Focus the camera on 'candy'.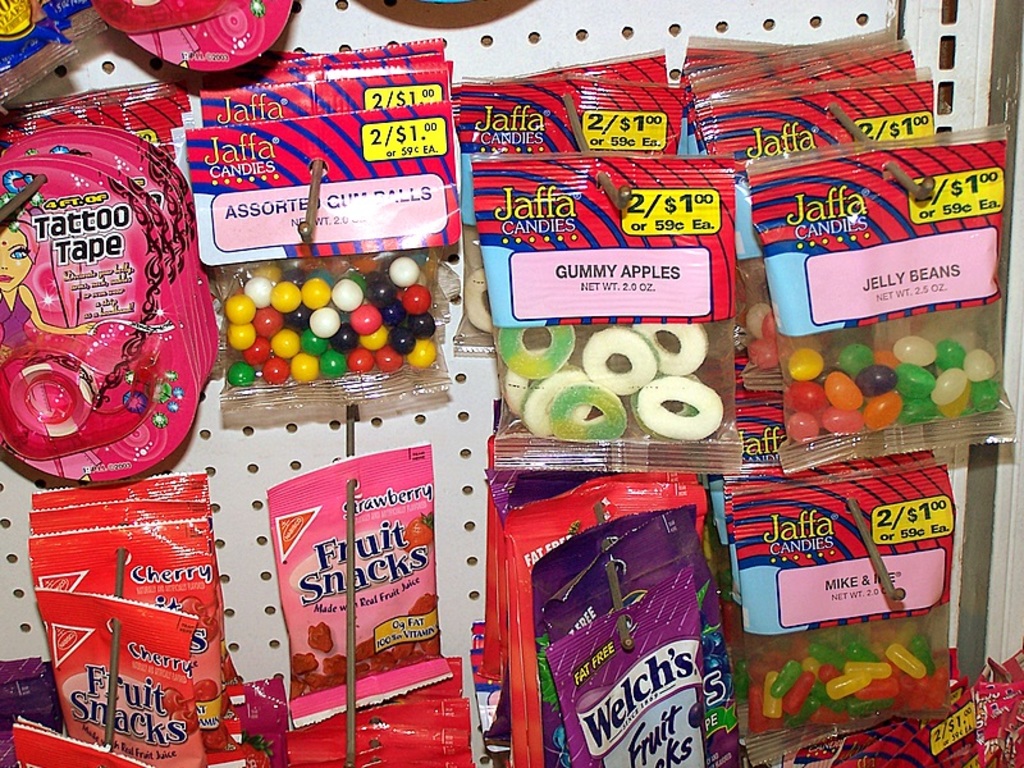
Focus region: locate(748, 300, 776, 339).
